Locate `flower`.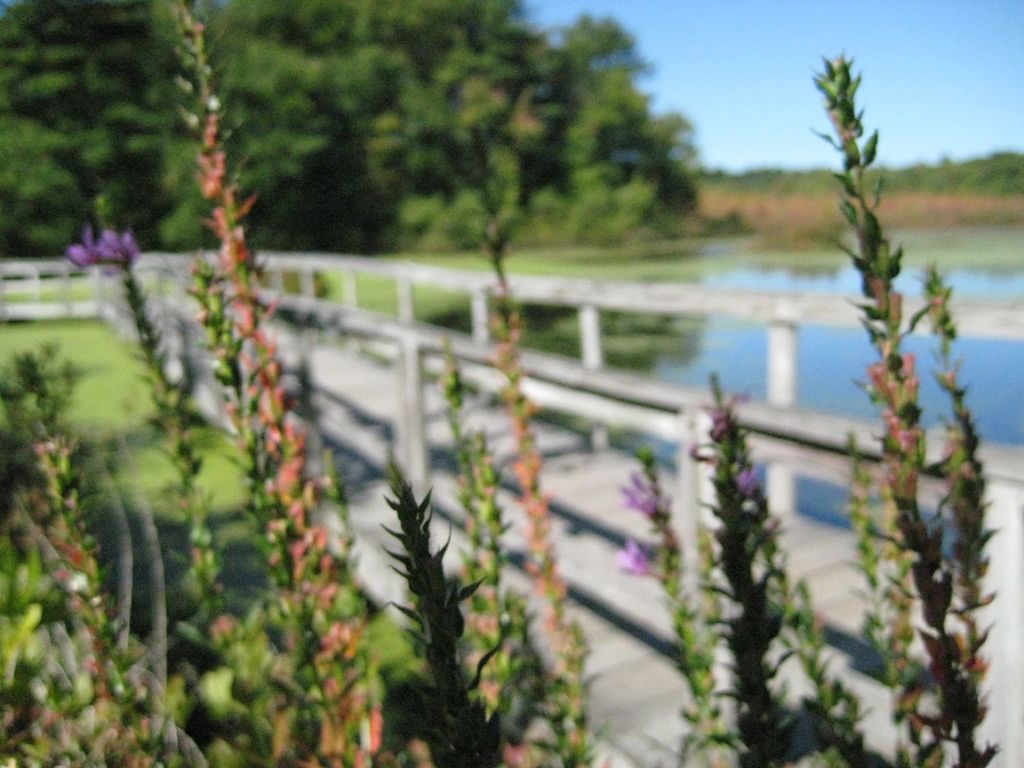
Bounding box: box(952, 614, 989, 679).
